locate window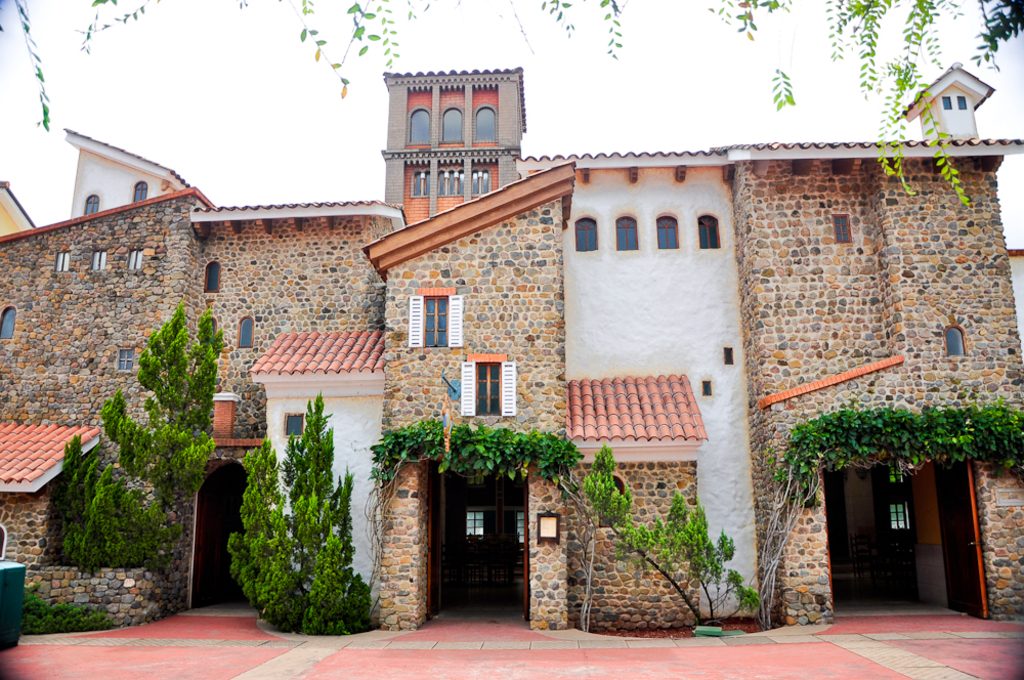
BBox(202, 259, 221, 296)
